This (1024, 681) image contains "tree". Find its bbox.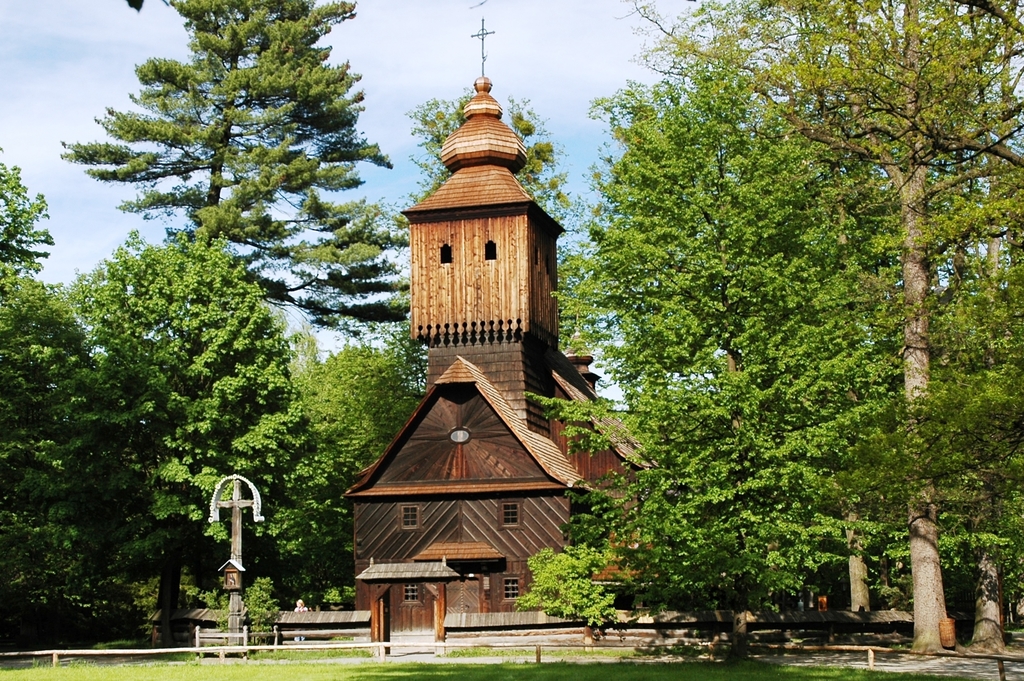
{"left": 51, "top": 0, "right": 420, "bottom": 454}.
